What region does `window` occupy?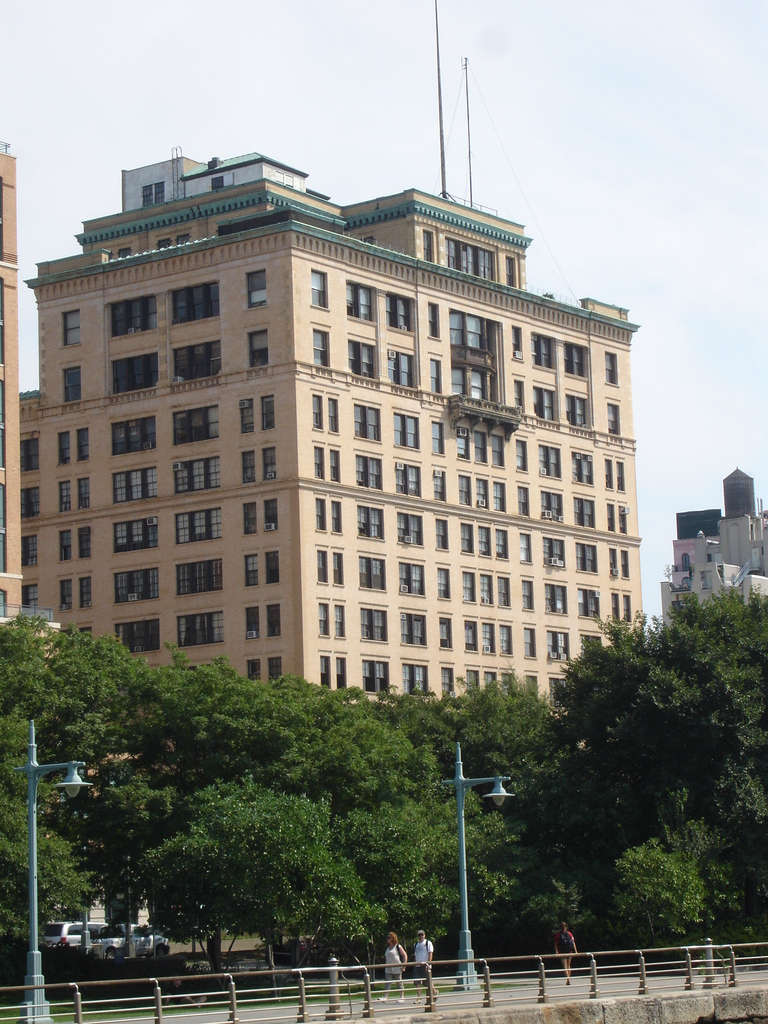
394 413 419 449.
